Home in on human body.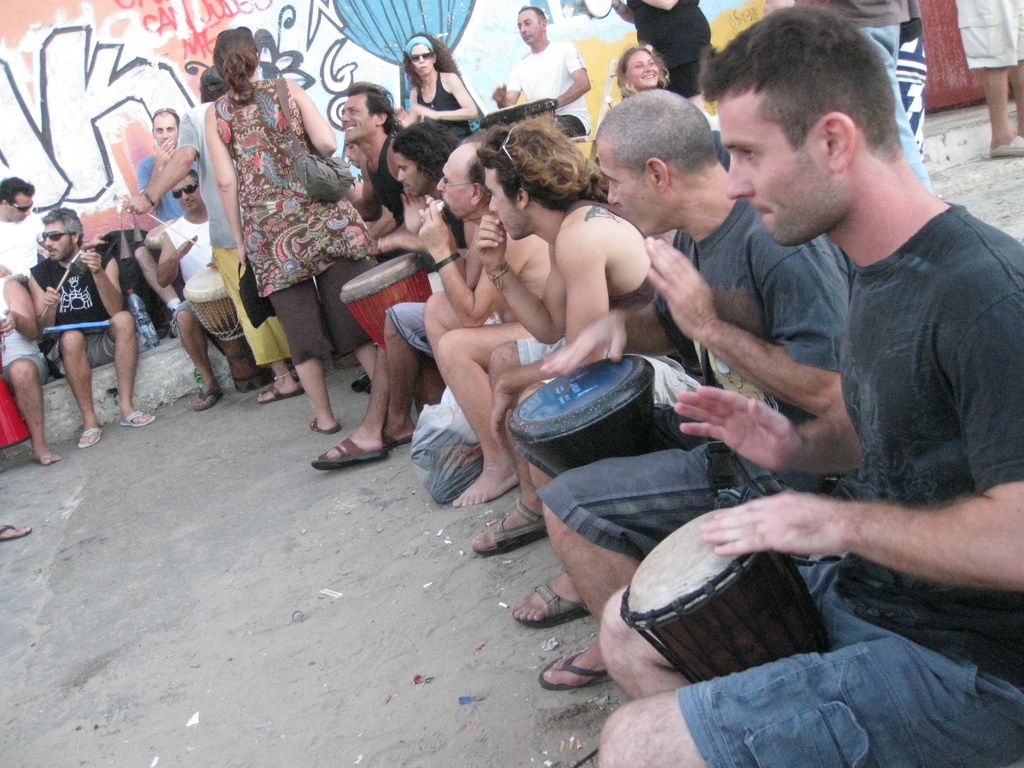
Homed in at box=[476, 120, 650, 564].
